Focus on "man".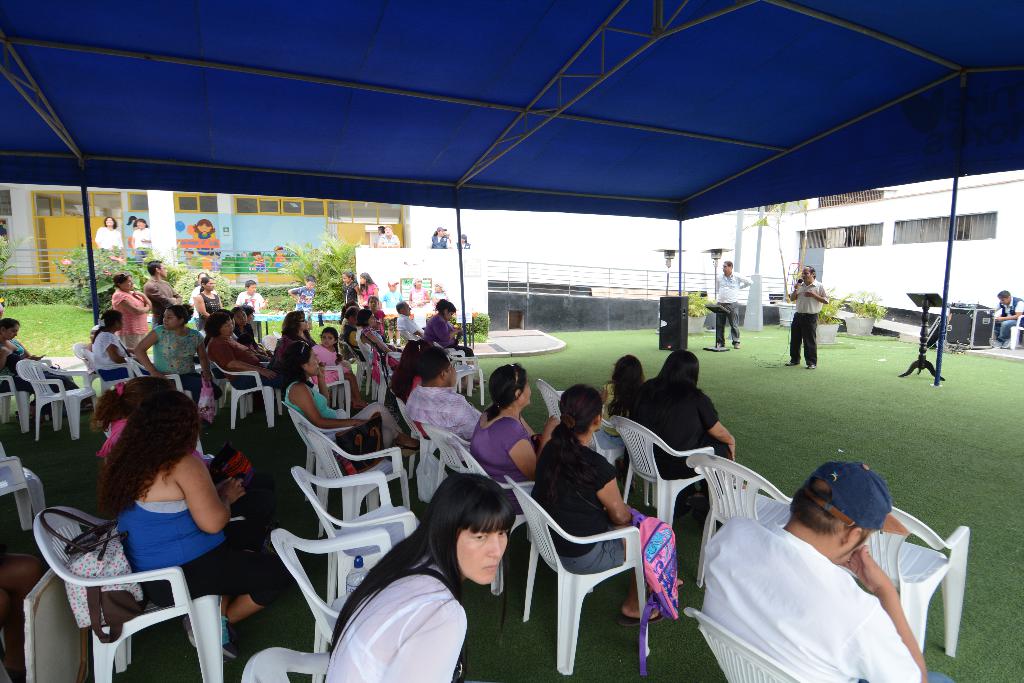
Focused at [x1=993, y1=289, x2=1023, y2=347].
